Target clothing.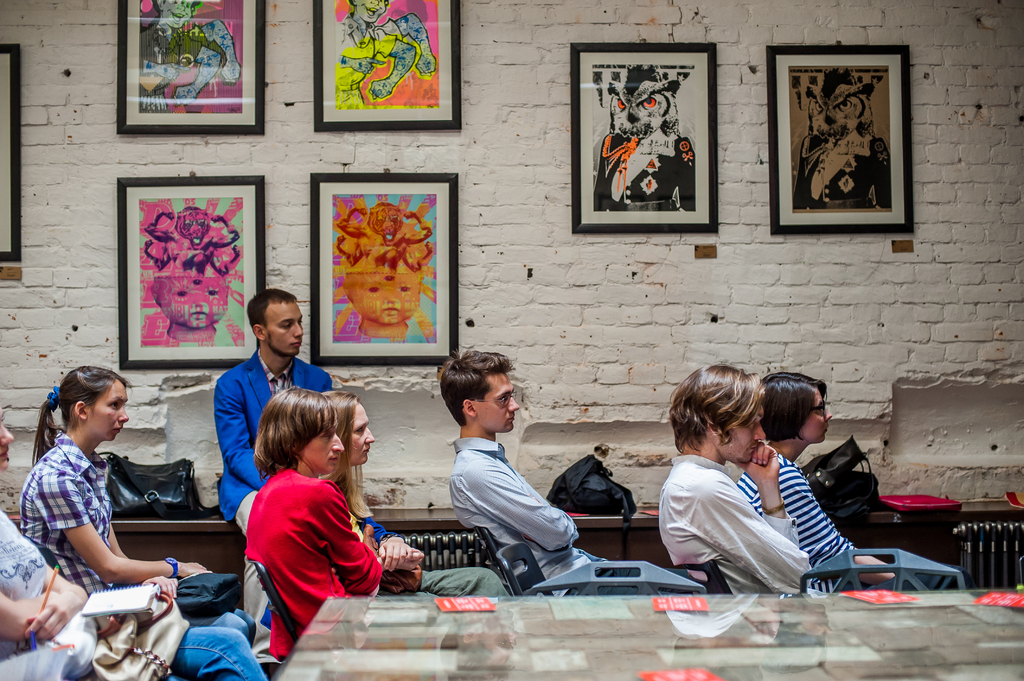
Target region: box(800, 129, 884, 207).
